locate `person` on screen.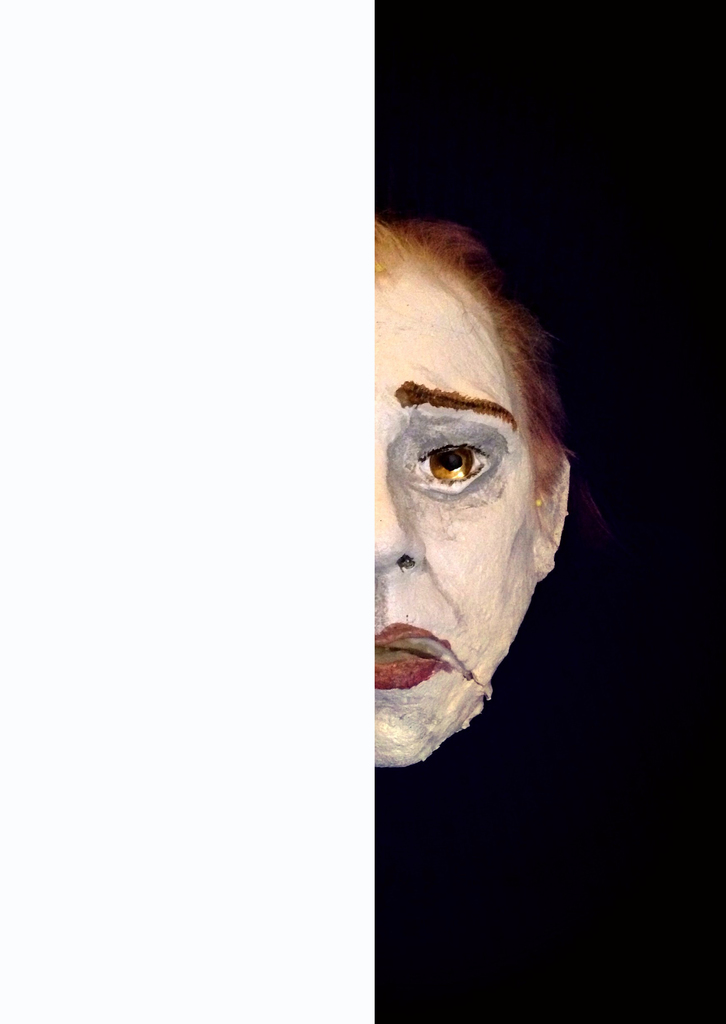
On screen at select_region(327, 255, 583, 834).
